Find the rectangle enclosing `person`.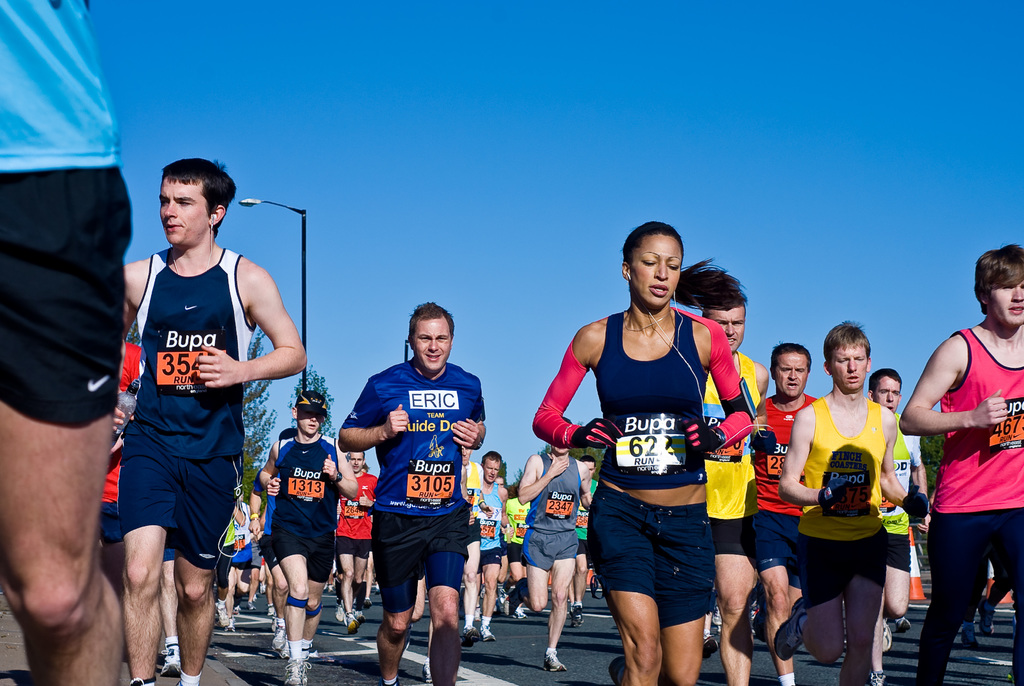
532 222 753 685.
